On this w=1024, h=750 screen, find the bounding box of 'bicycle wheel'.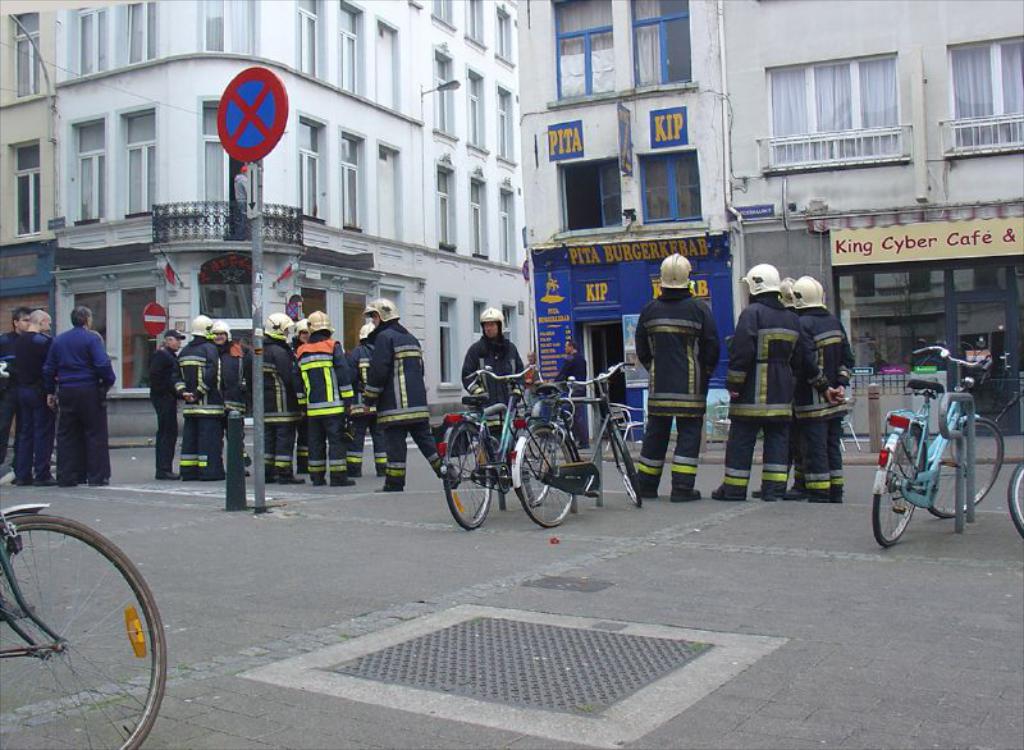
Bounding box: box(607, 424, 645, 512).
